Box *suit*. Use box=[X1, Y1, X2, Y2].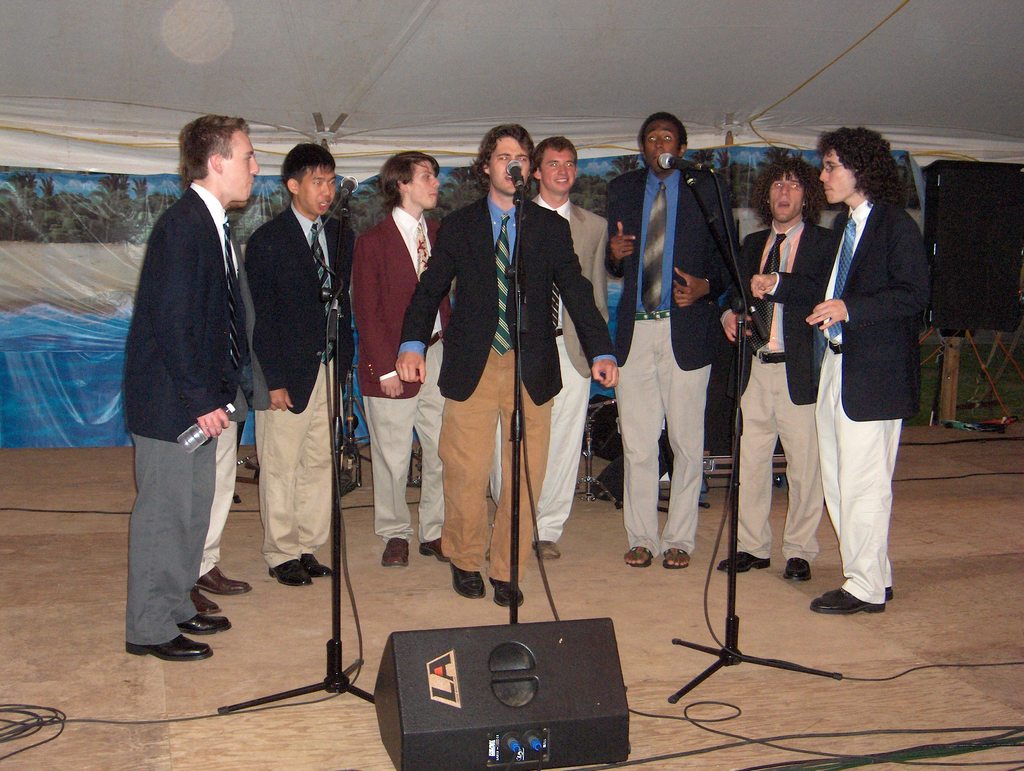
box=[351, 211, 455, 540].
